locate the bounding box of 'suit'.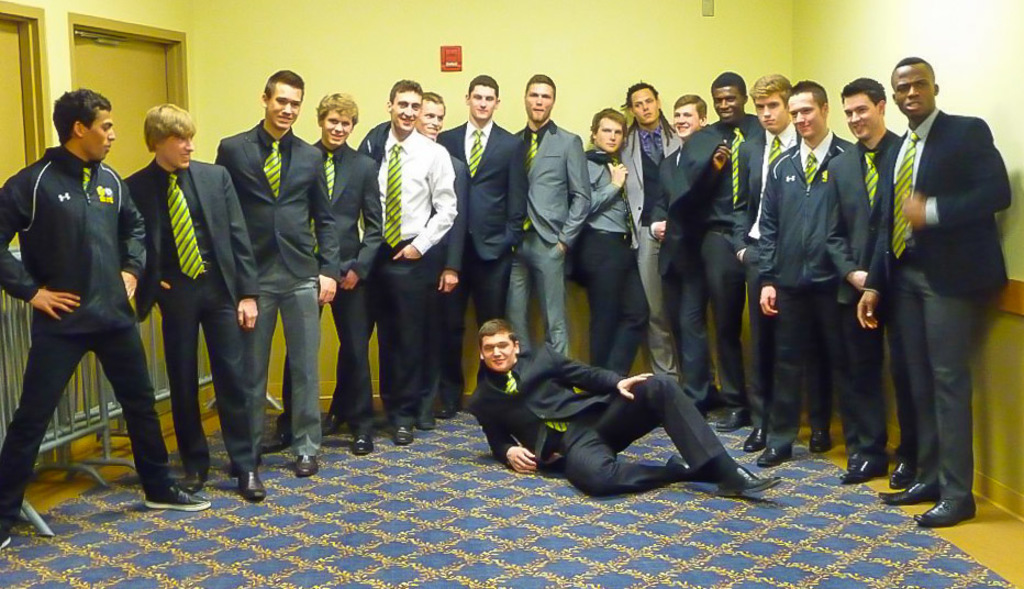
Bounding box: 379,153,472,412.
